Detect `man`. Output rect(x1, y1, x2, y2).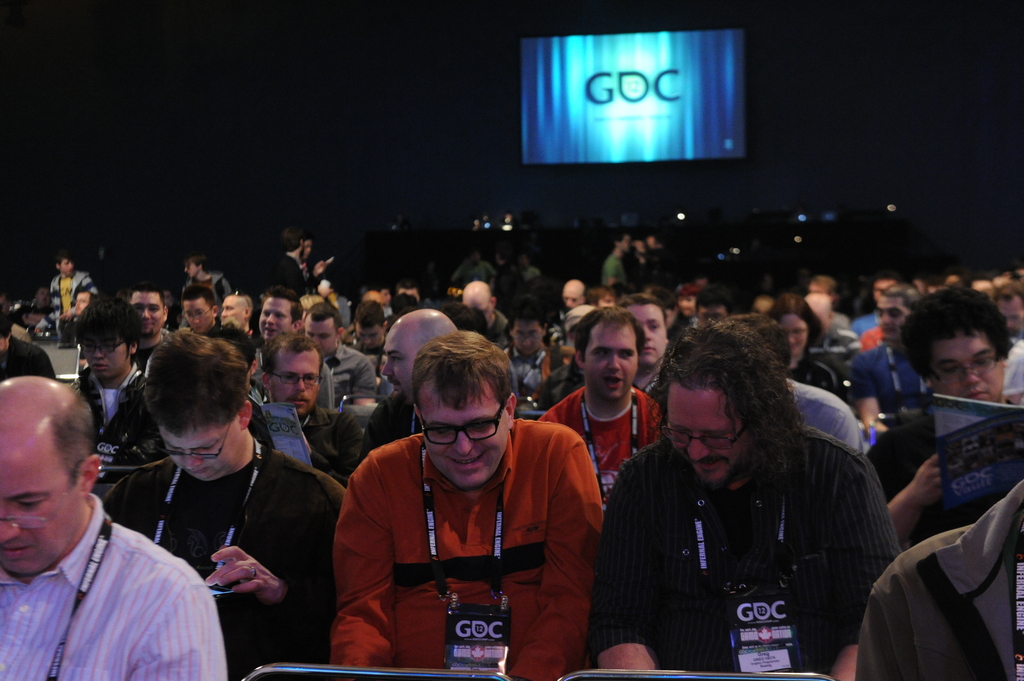
rect(178, 285, 220, 339).
